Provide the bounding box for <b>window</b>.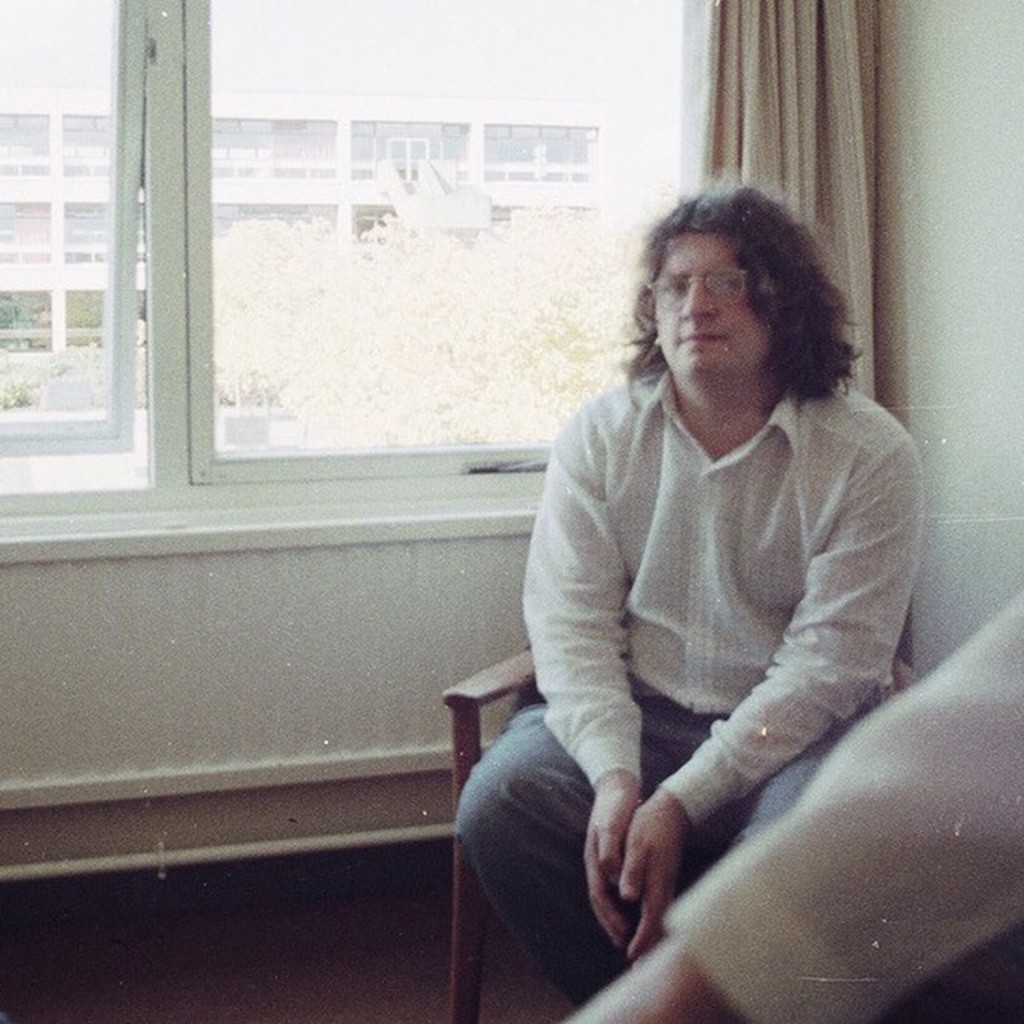
left=0, top=286, right=48, bottom=352.
